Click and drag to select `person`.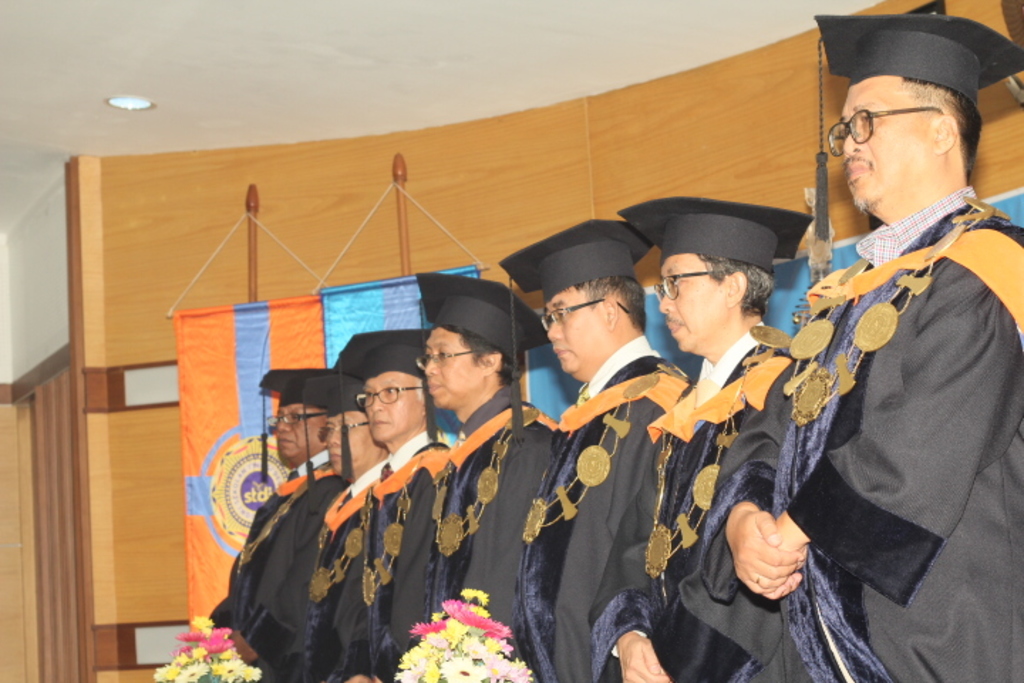
Selection: <box>303,369,397,682</box>.
